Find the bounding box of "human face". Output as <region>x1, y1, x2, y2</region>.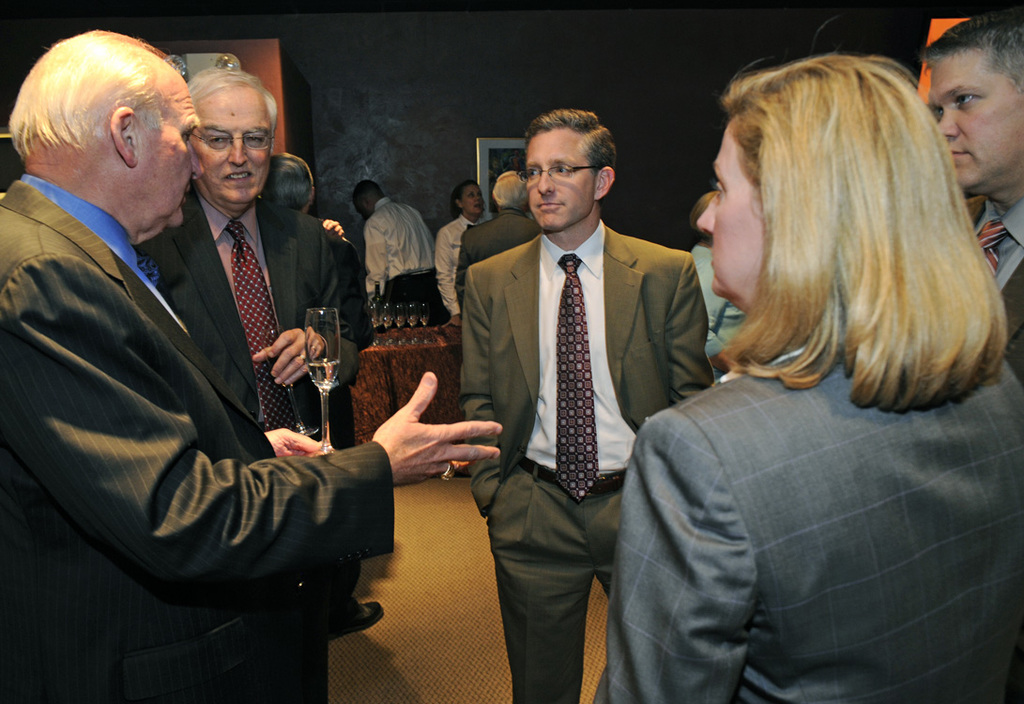
<region>134, 66, 201, 228</region>.
